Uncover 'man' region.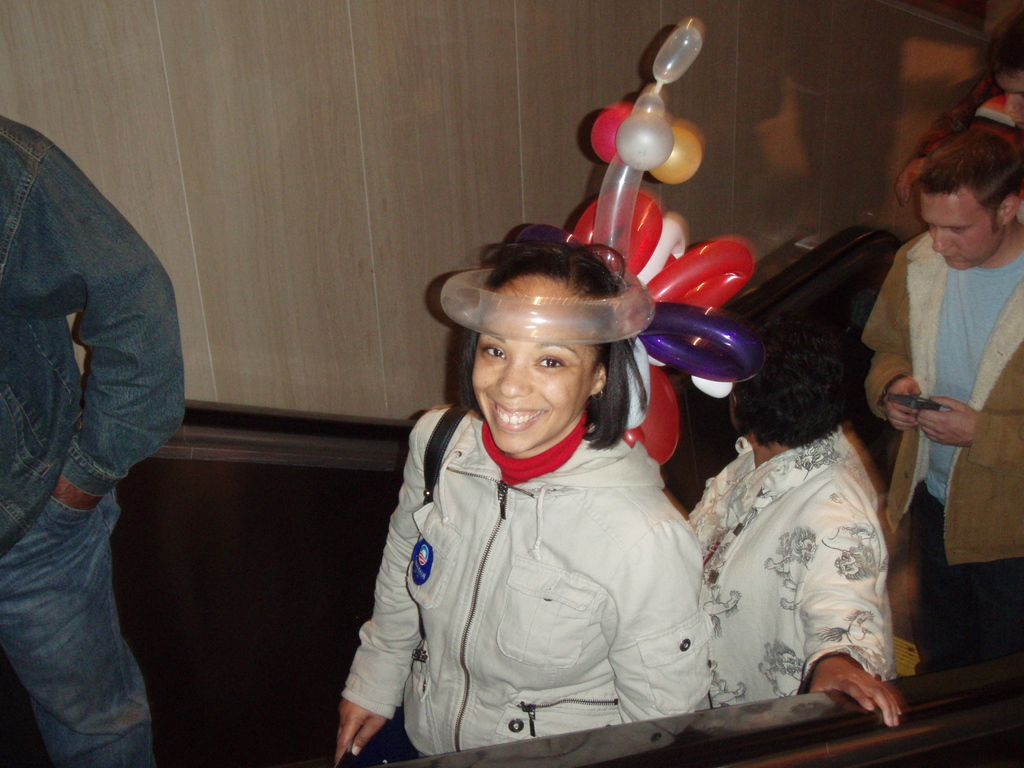
Uncovered: {"x1": 863, "y1": 122, "x2": 1023, "y2": 674}.
